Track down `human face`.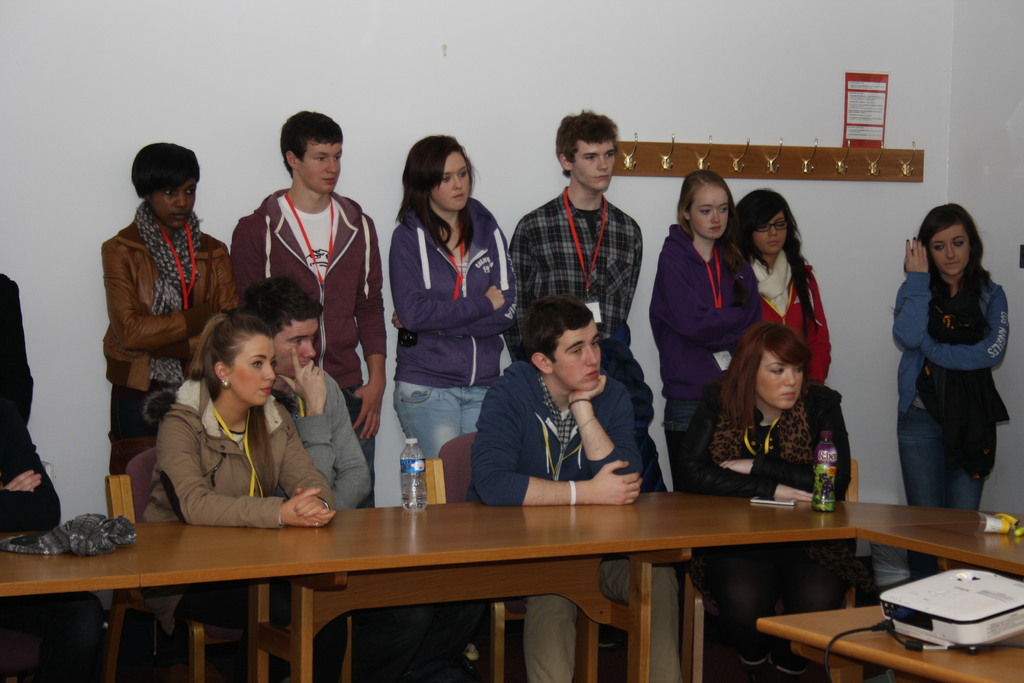
Tracked to 555, 321, 604, 395.
